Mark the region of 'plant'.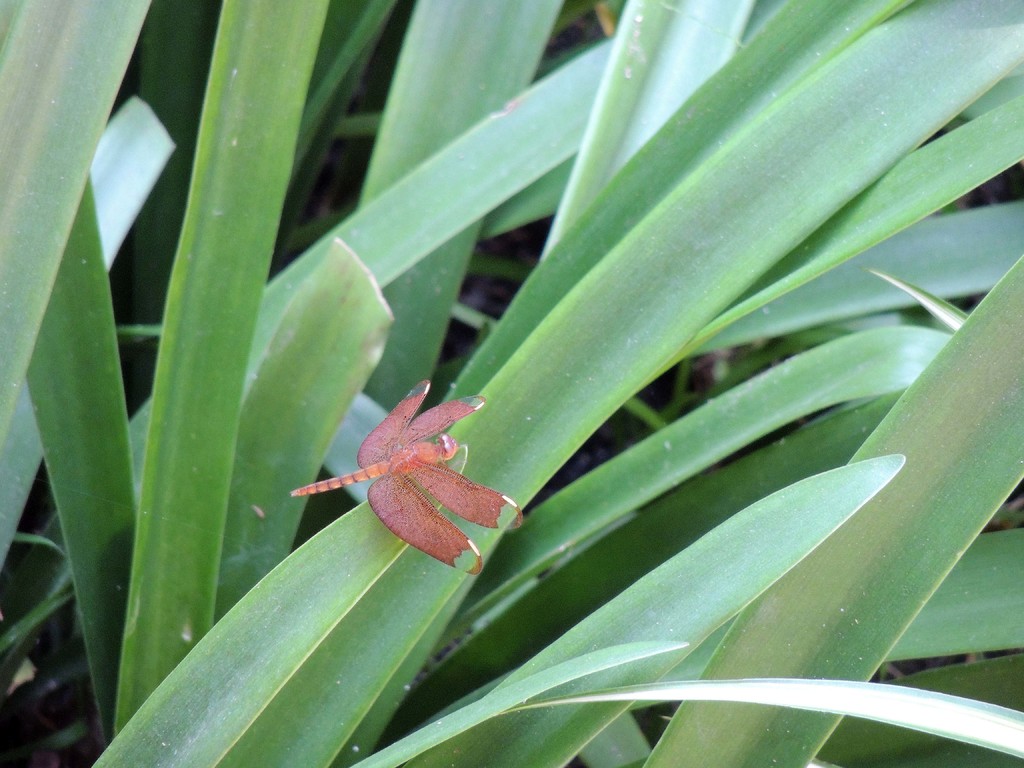
Region: x1=0, y1=21, x2=1023, y2=749.
